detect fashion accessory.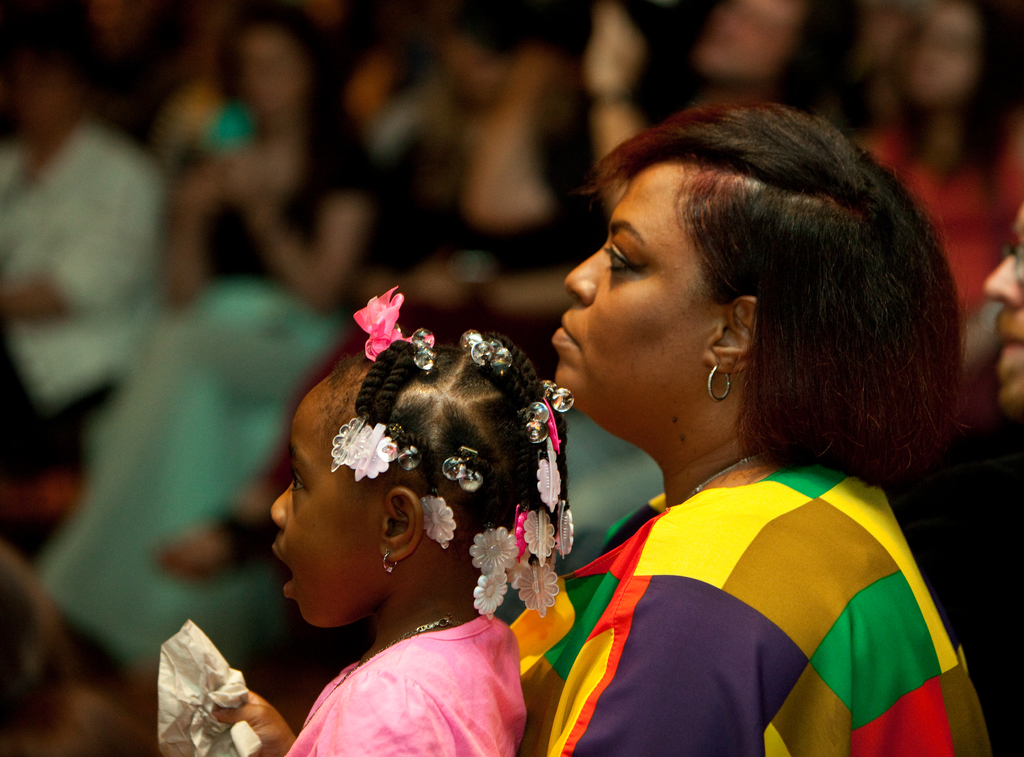
Detected at x1=346 y1=610 x2=463 y2=676.
